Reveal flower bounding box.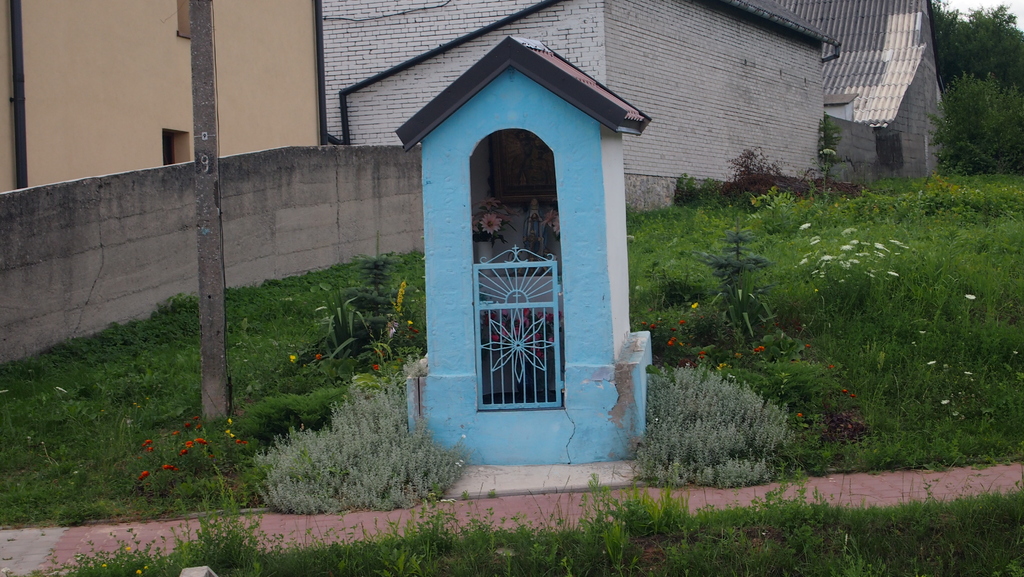
Revealed: x1=373 y1=358 x2=381 y2=371.
